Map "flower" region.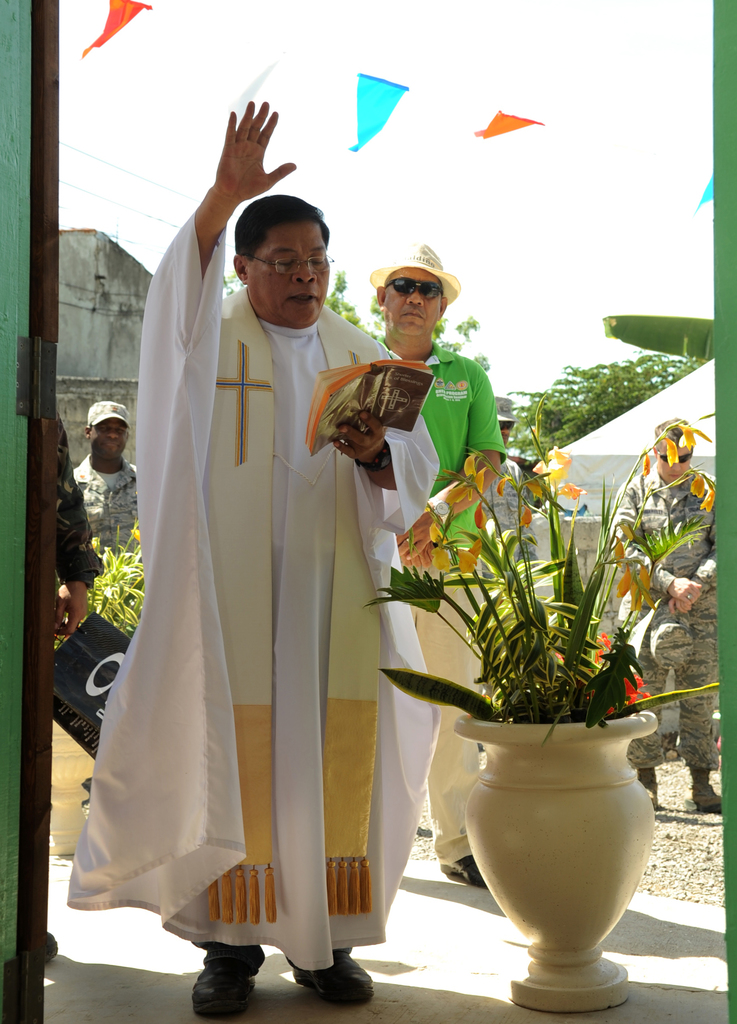
Mapped to (613,550,669,618).
